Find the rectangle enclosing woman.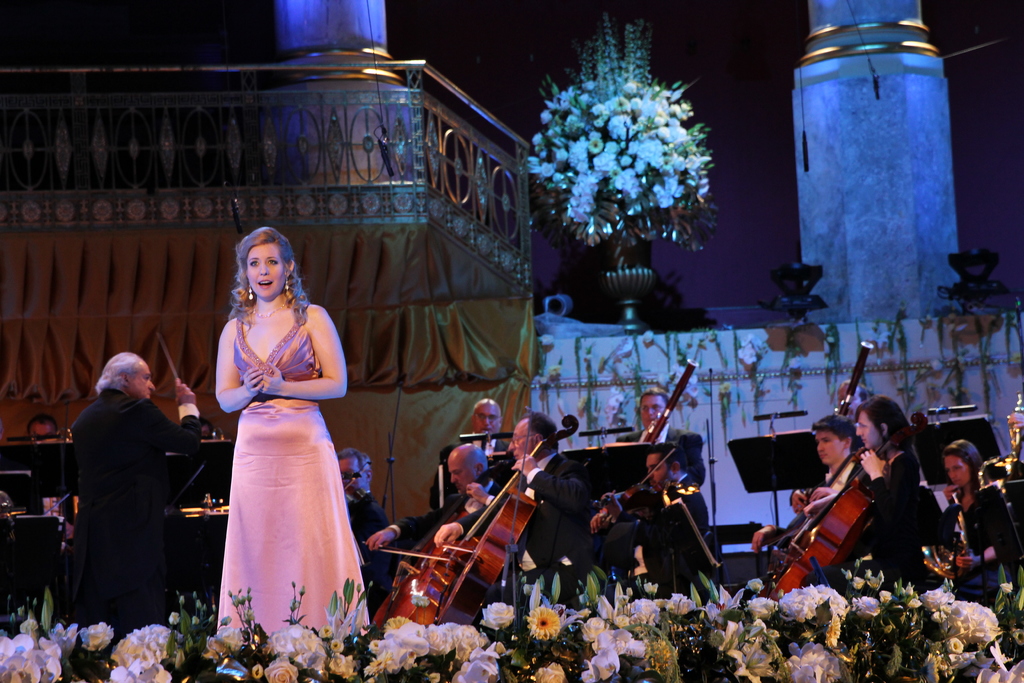
<box>212,227,364,663</box>.
